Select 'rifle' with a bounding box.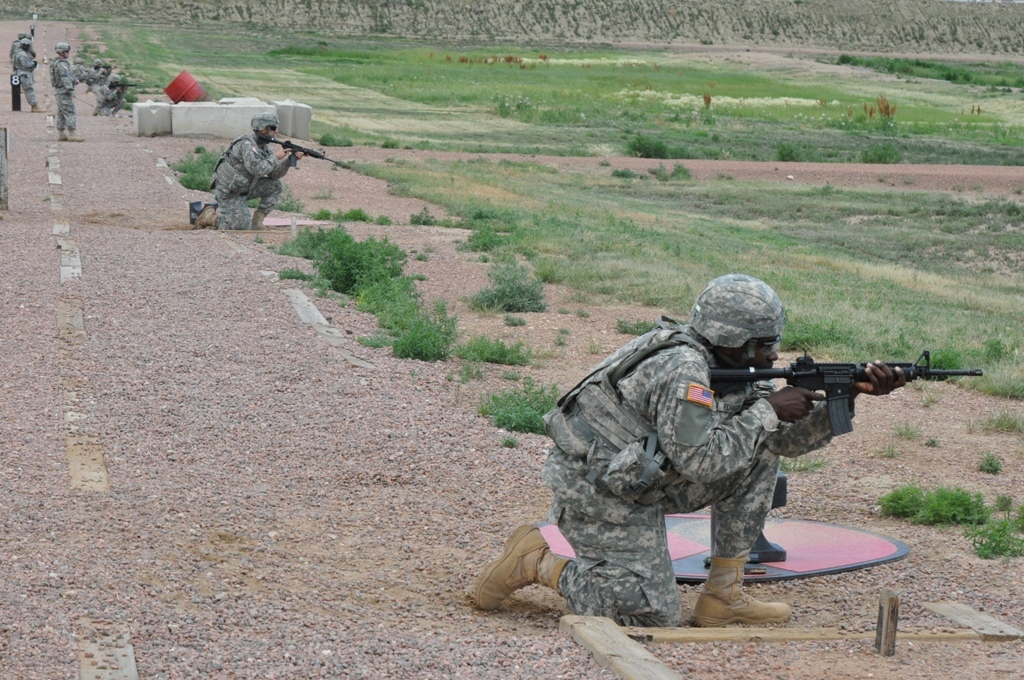
708 350 984 437.
